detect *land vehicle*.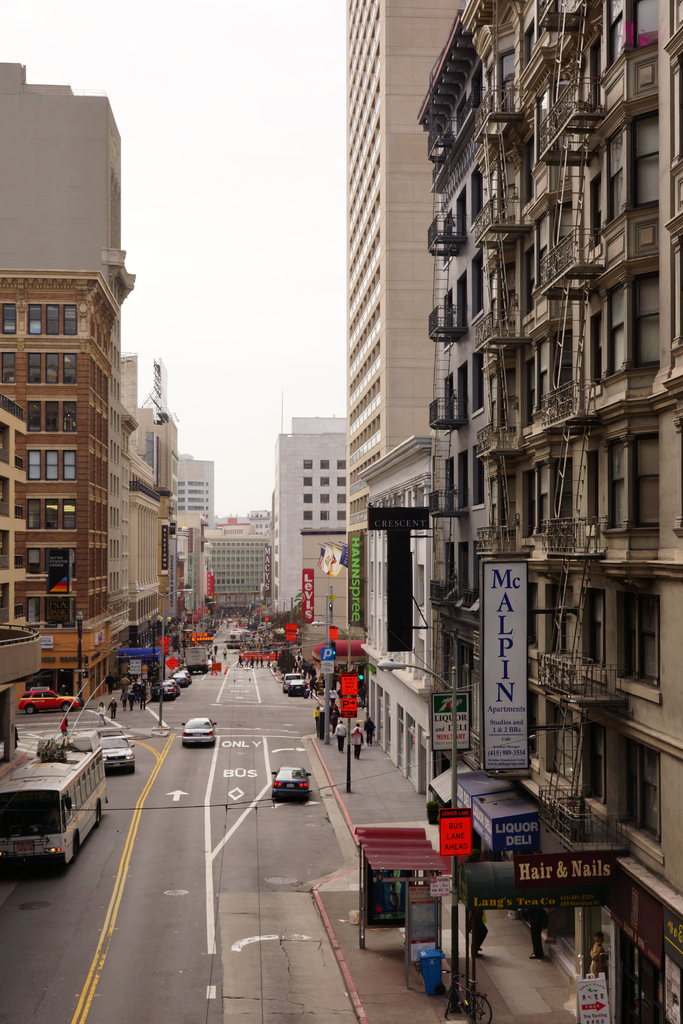
Detected at bbox=(226, 630, 245, 651).
